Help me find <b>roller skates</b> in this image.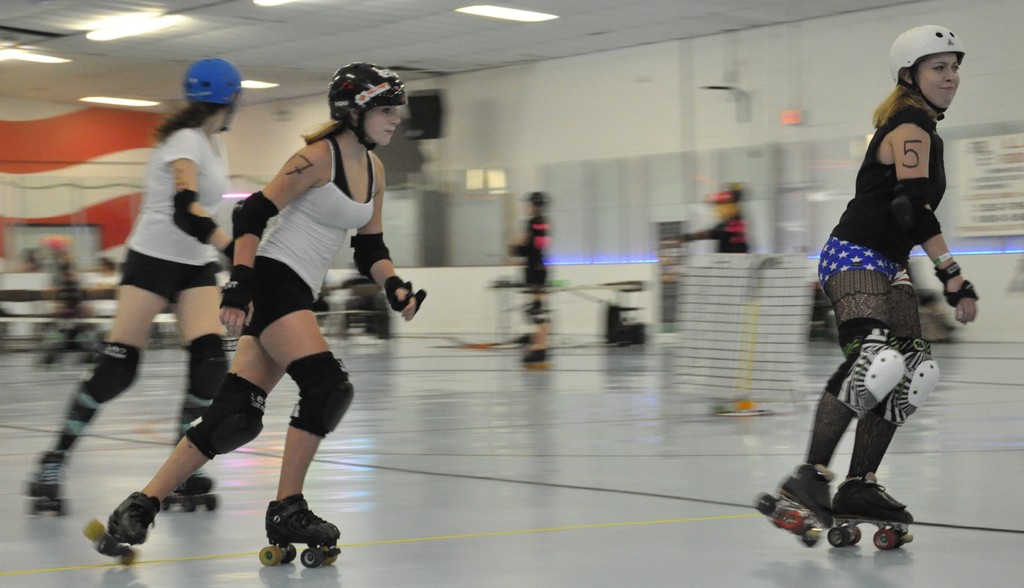
Found it: 82/488/162/562.
